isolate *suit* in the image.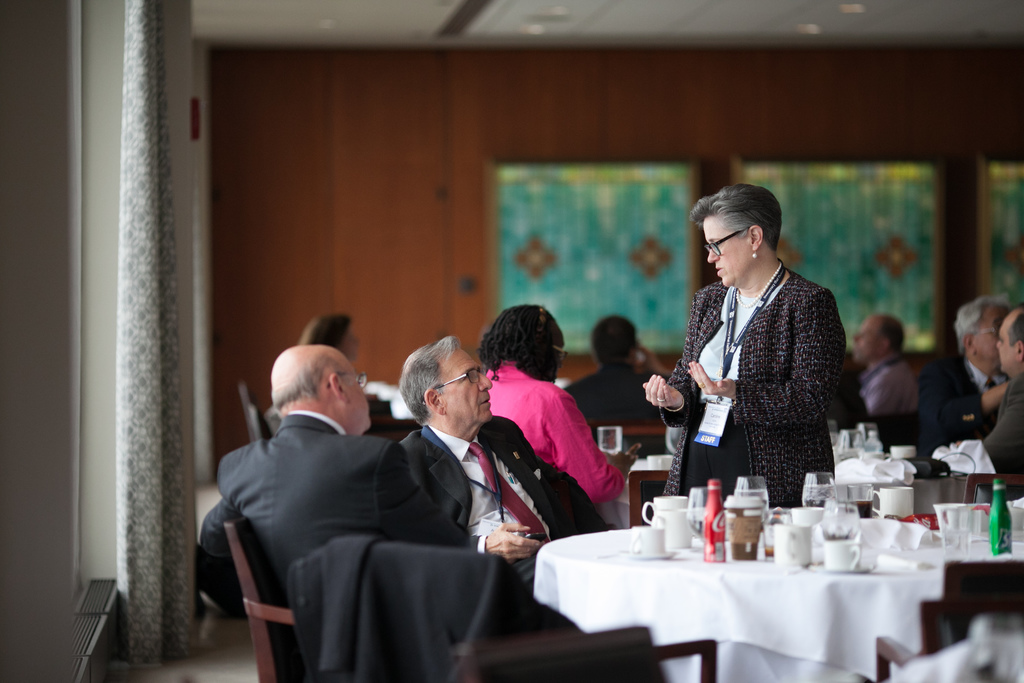
Isolated region: pyautogui.locateOnScreen(197, 410, 470, 608).
